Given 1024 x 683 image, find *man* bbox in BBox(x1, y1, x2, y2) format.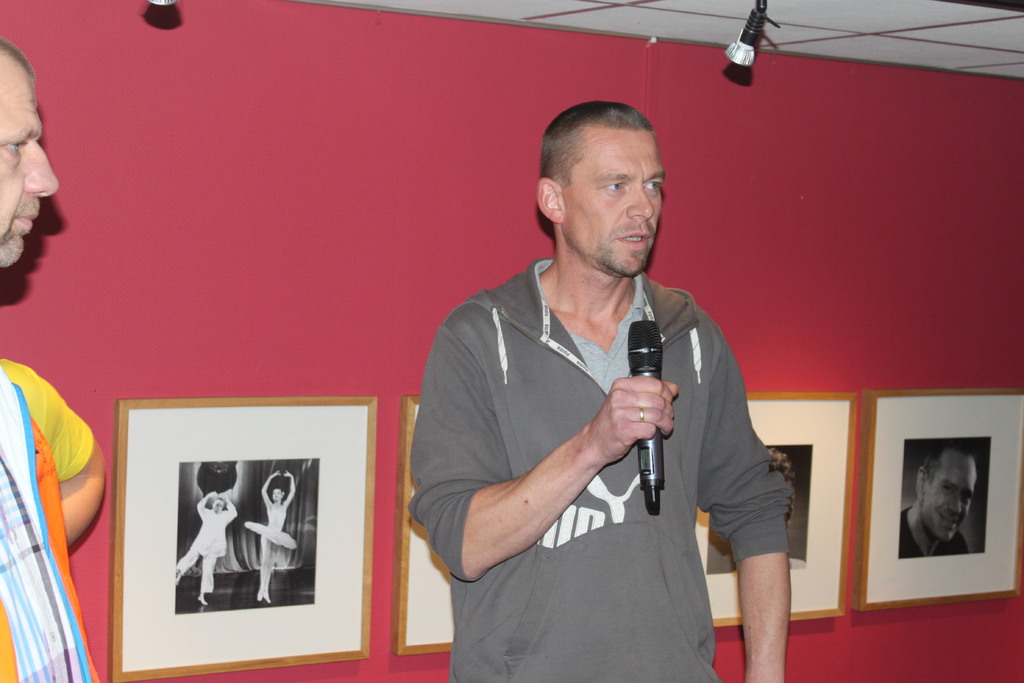
BBox(0, 37, 104, 682).
